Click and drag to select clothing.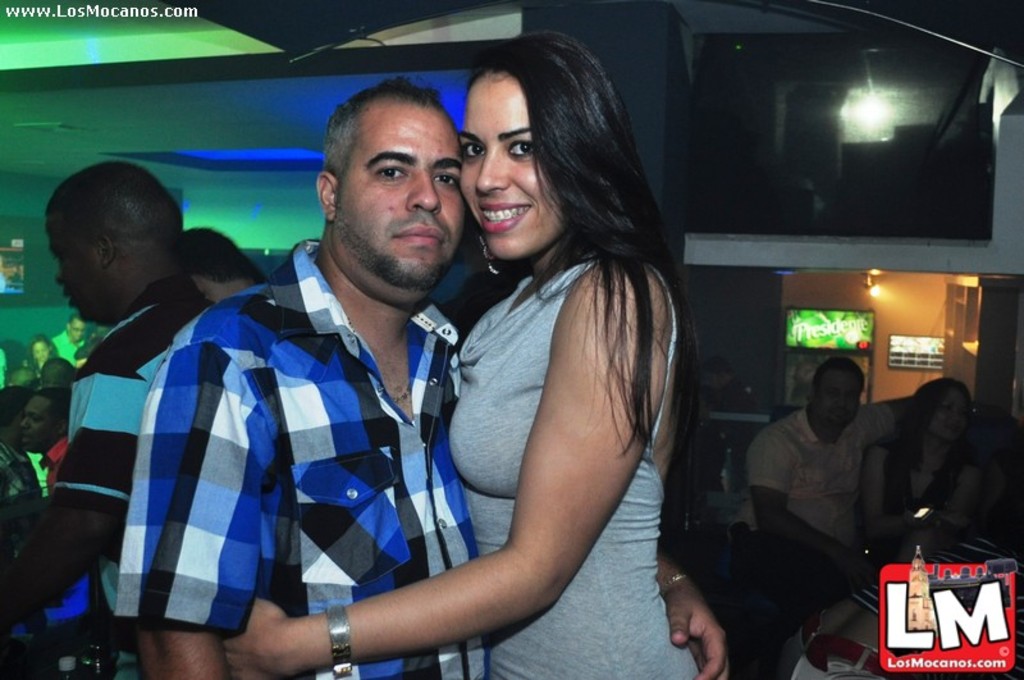
Selection: <region>448, 264, 708, 679</region>.
